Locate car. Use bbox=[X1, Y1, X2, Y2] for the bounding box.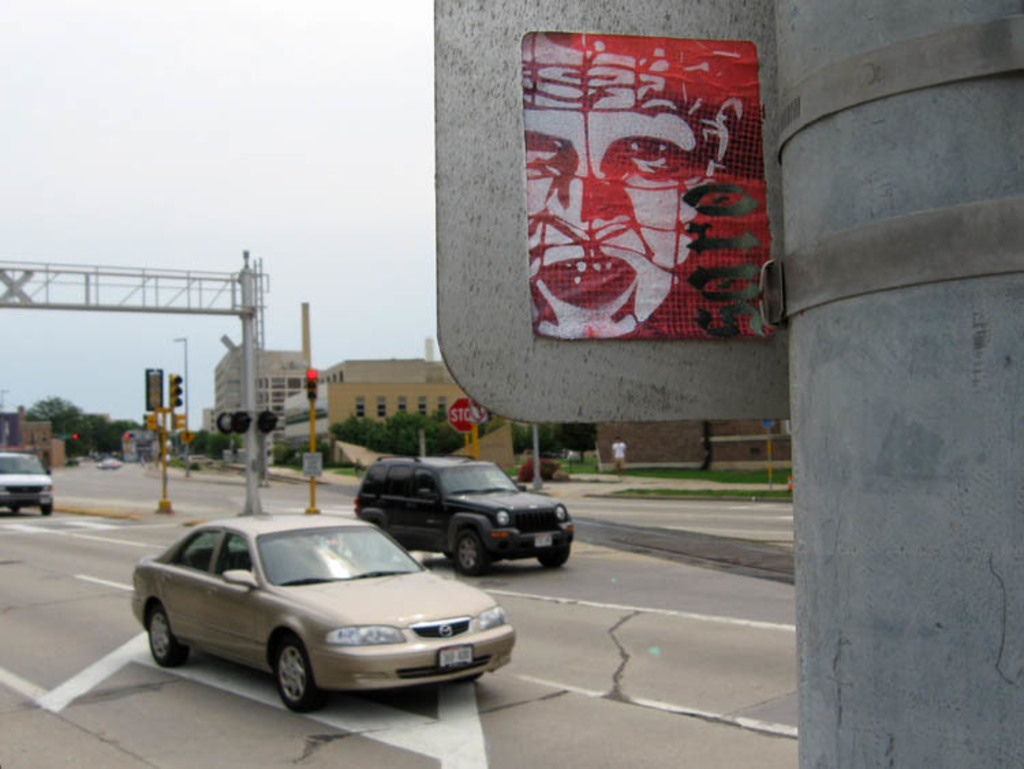
bbox=[567, 452, 580, 462].
